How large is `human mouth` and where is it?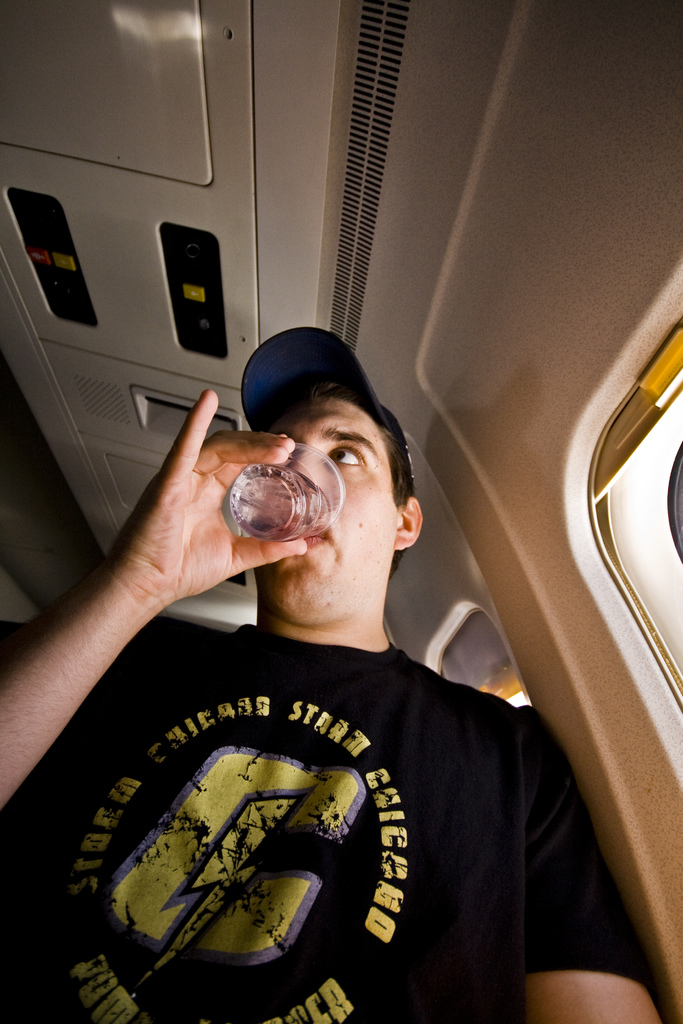
Bounding box: {"x1": 276, "y1": 515, "x2": 327, "y2": 546}.
